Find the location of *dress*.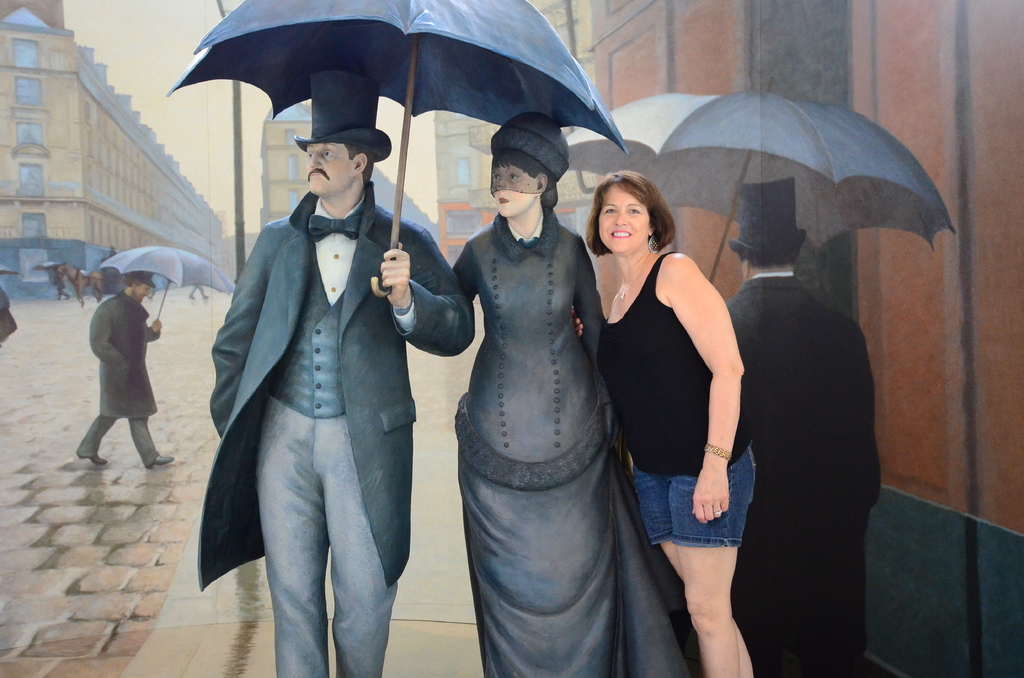
Location: locate(453, 213, 707, 677).
